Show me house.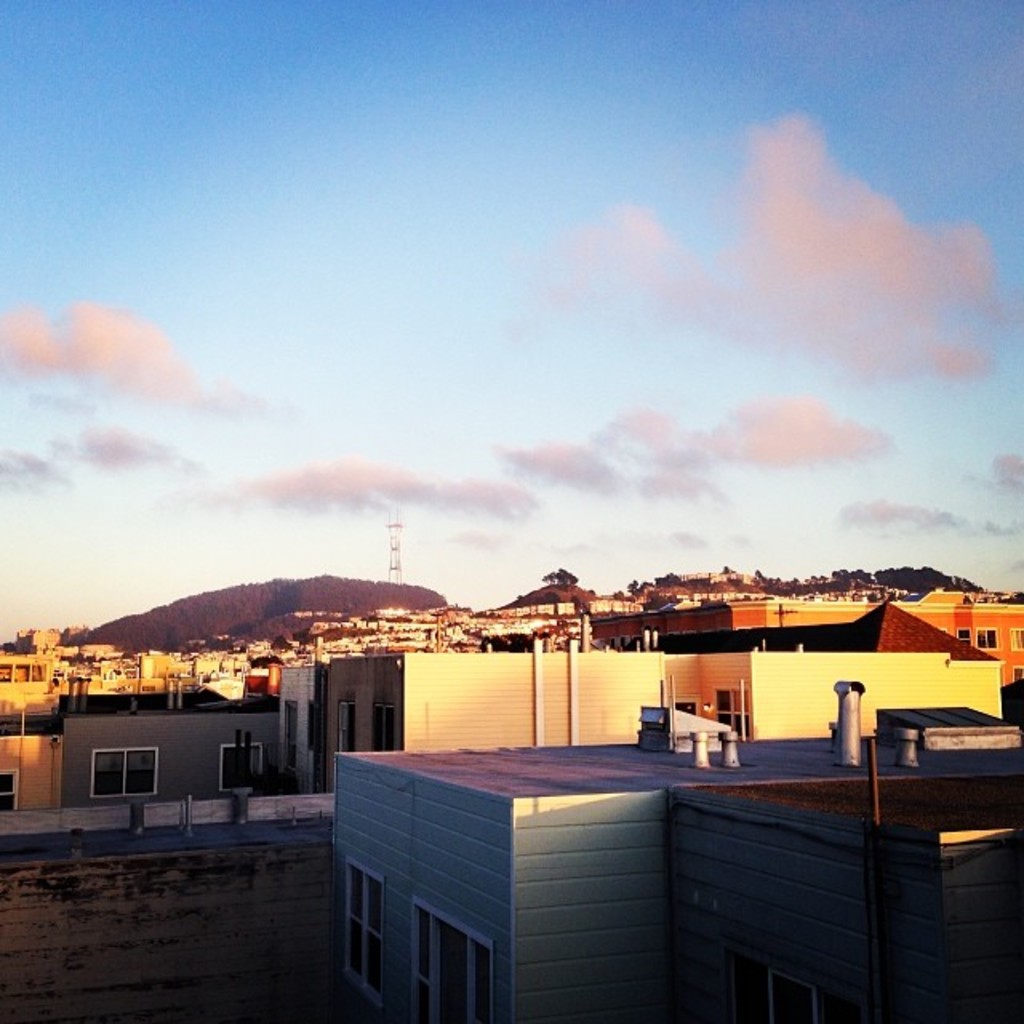
house is here: (483,582,634,646).
